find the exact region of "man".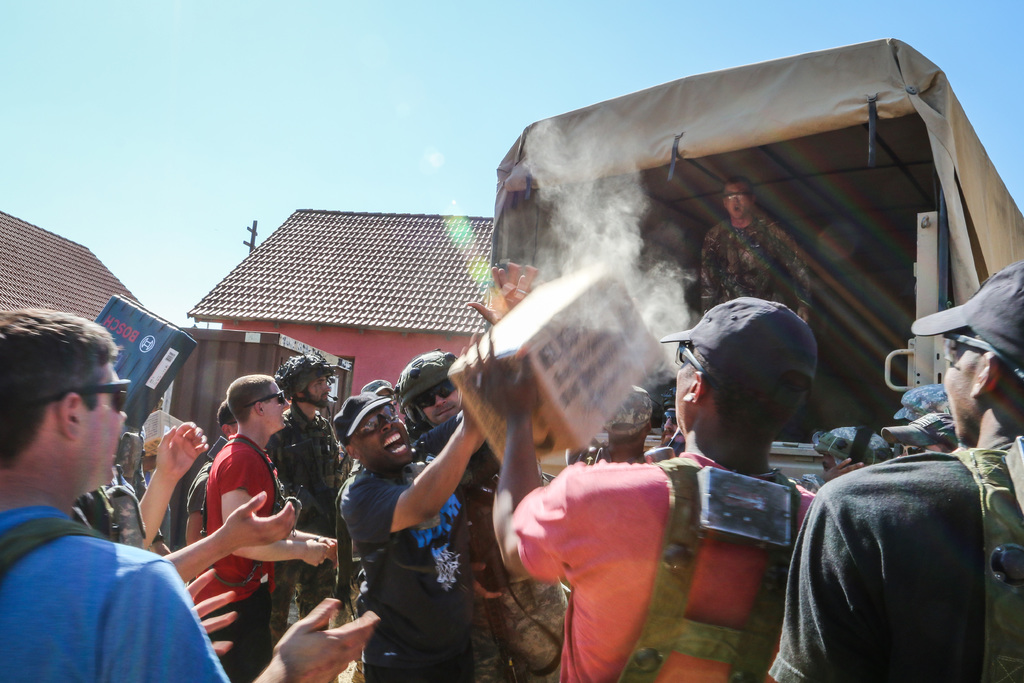
Exact region: region(390, 288, 516, 682).
